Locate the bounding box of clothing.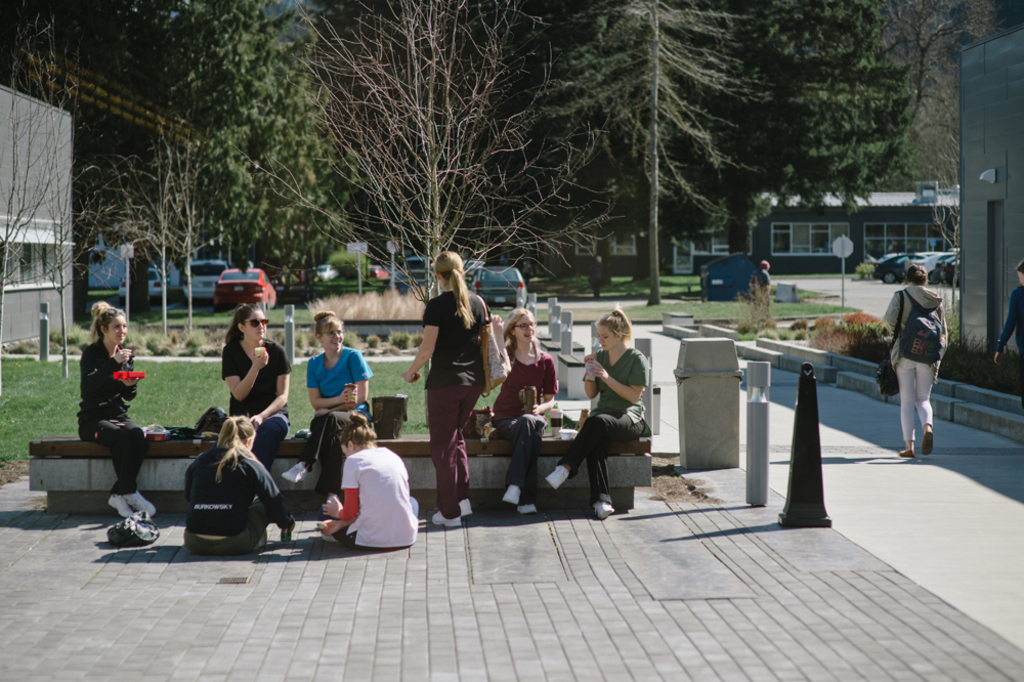
Bounding box: (left=883, top=283, right=952, bottom=444).
